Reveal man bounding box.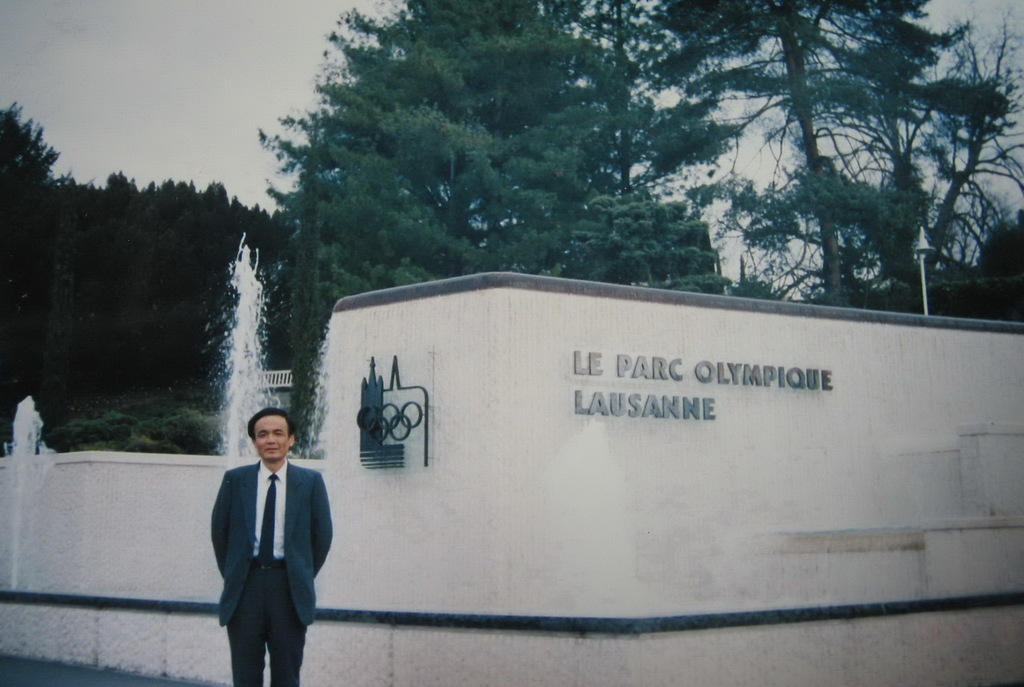
Revealed: 196,408,327,686.
